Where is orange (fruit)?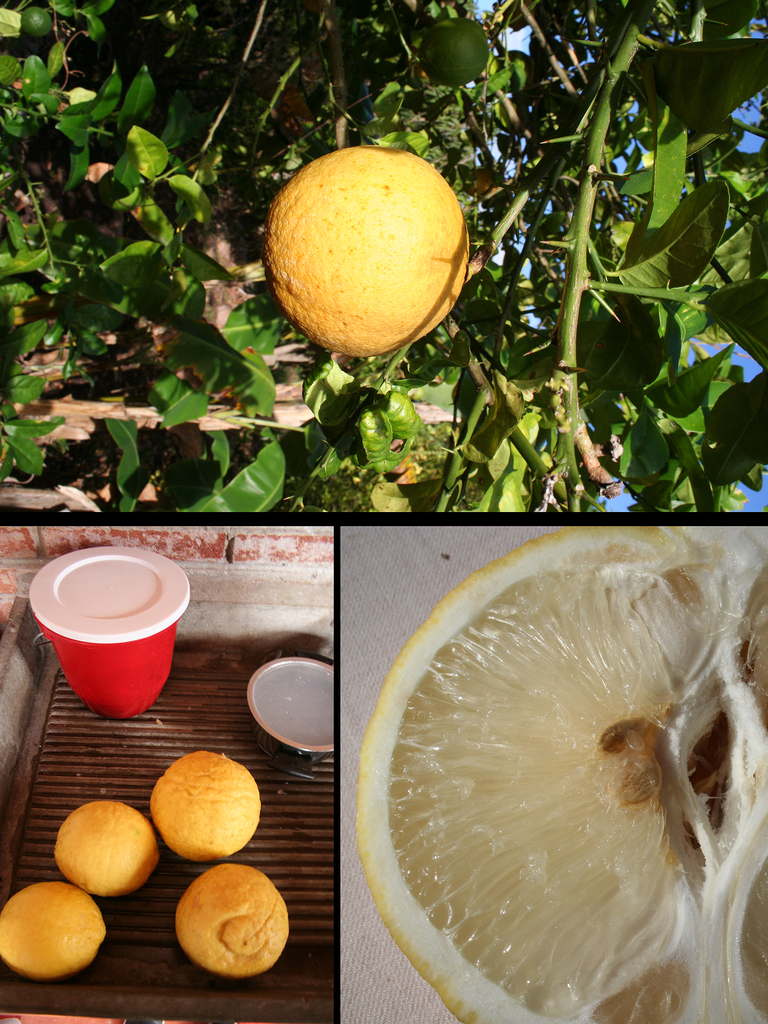
<box>0,883,105,977</box>.
